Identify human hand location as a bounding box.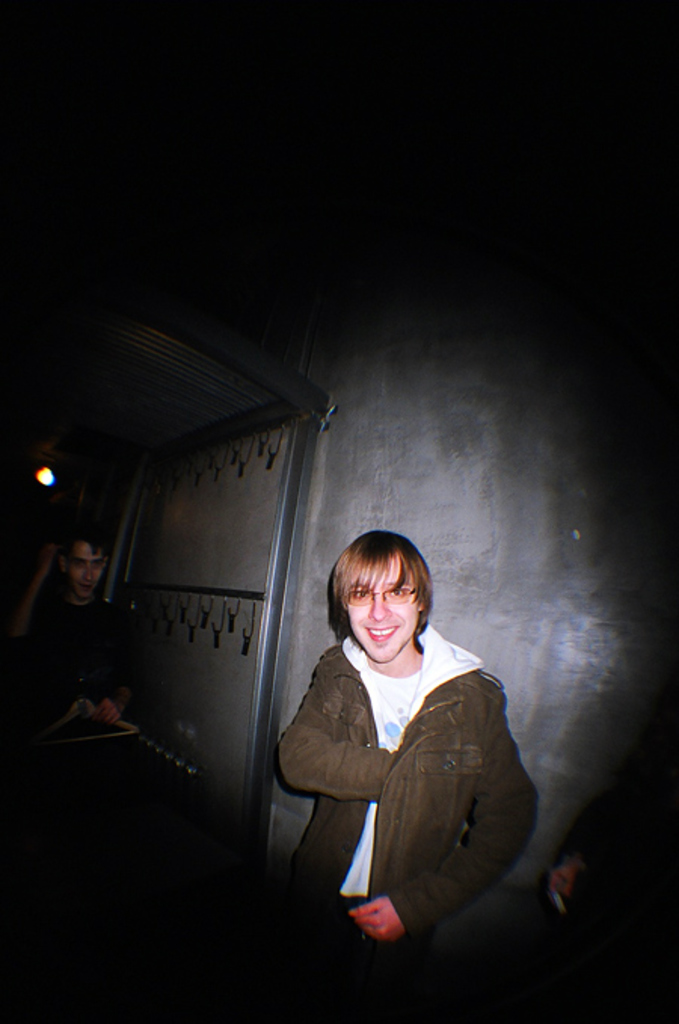
bbox=[358, 884, 432, 956].
